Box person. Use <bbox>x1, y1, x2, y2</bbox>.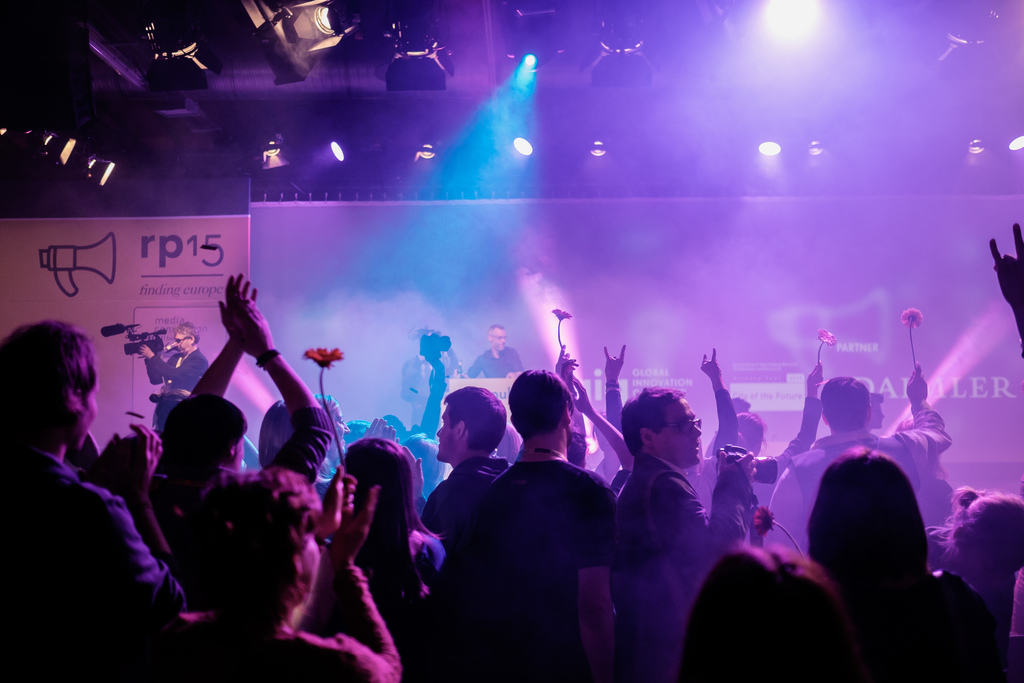
<bbox>0, 318, 198, 682</bbox>.
